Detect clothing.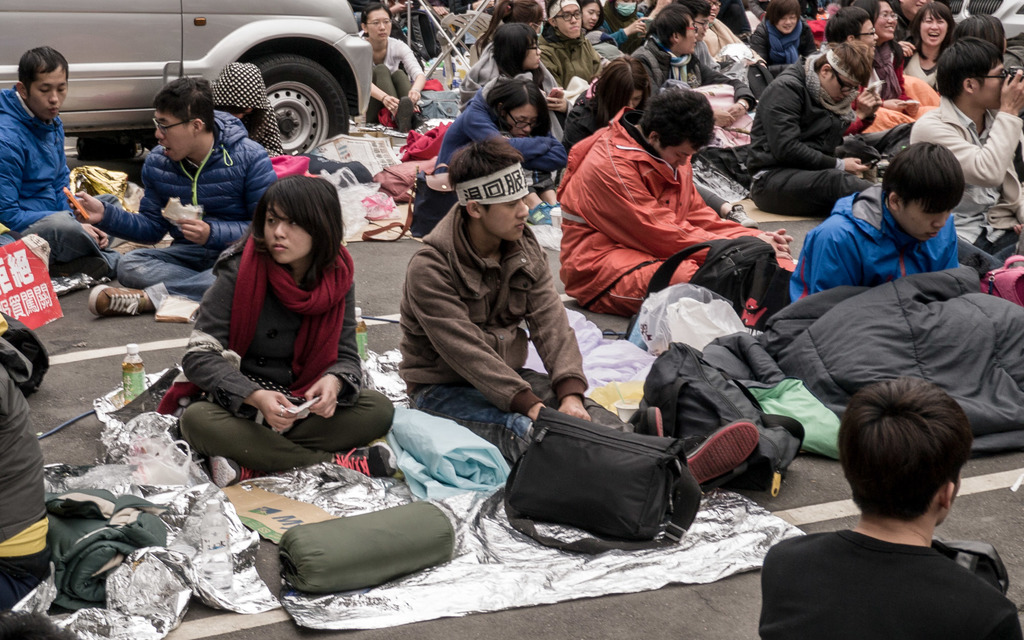
Detected at (396,202,627,461).
